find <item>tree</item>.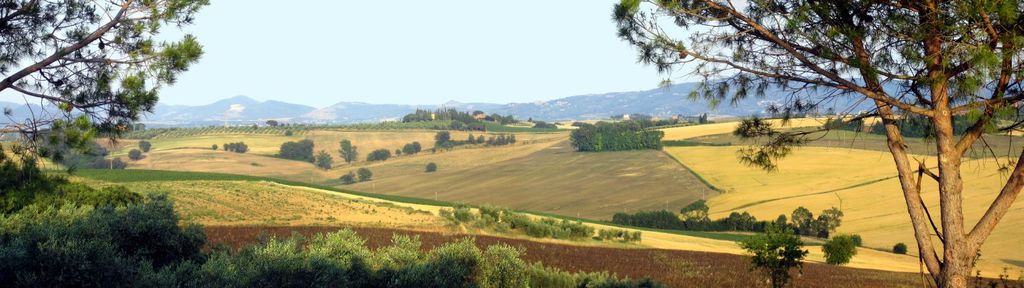
box(400, 138, 421, 153).
